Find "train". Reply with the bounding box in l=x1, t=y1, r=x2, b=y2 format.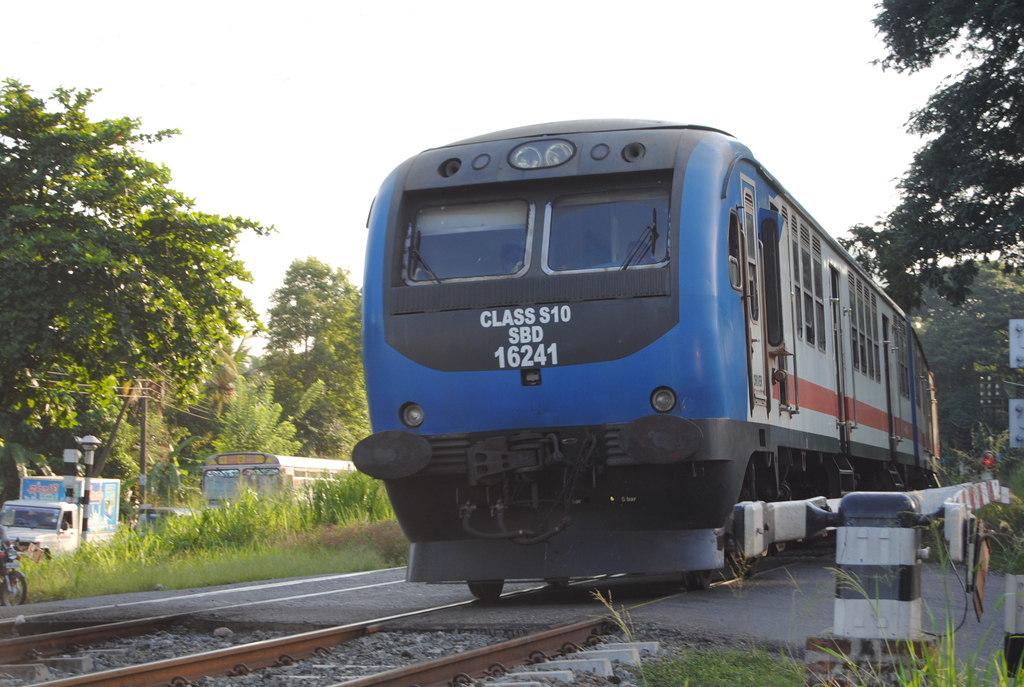
l=349, t=118, r=938, b=599.
